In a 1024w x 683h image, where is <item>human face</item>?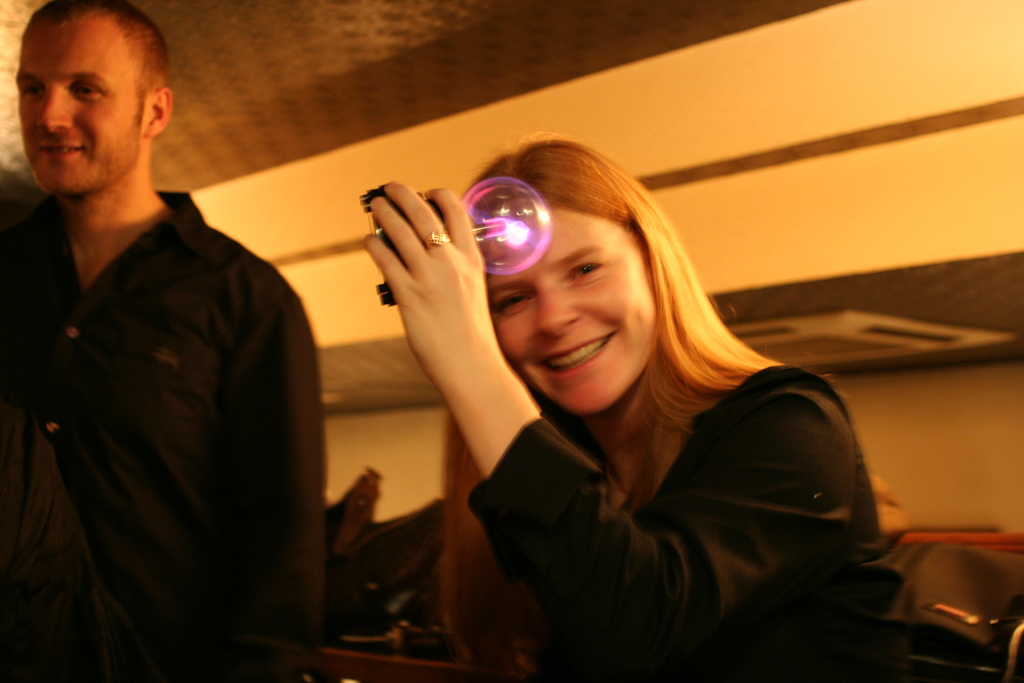
[12,19,147,199].
